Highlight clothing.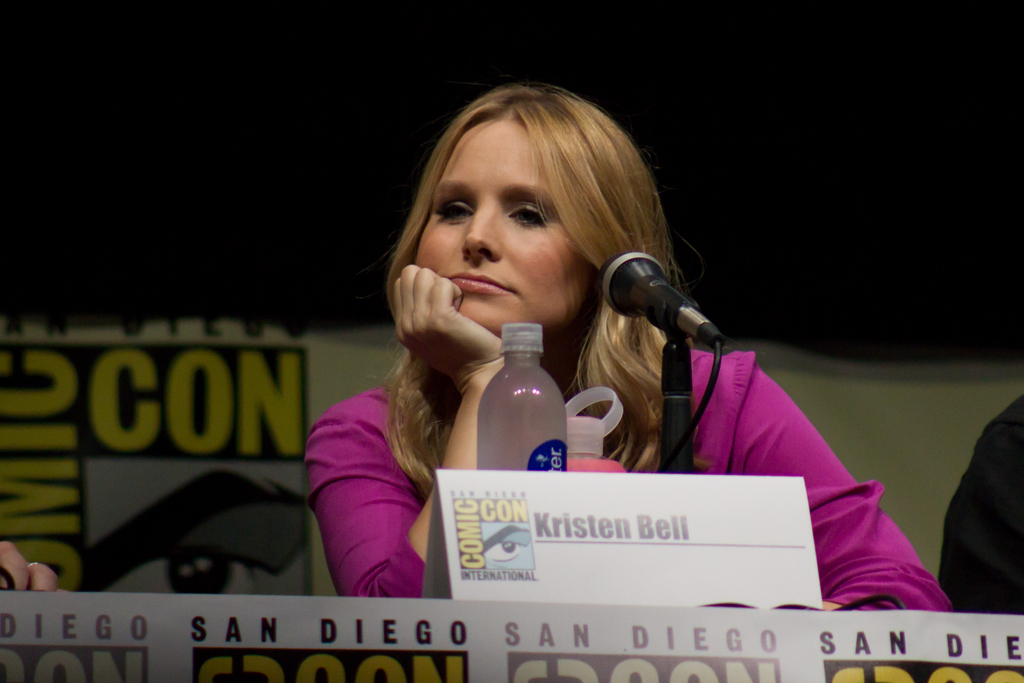
Highlighted region: region(934, 395, 1023, 620).
